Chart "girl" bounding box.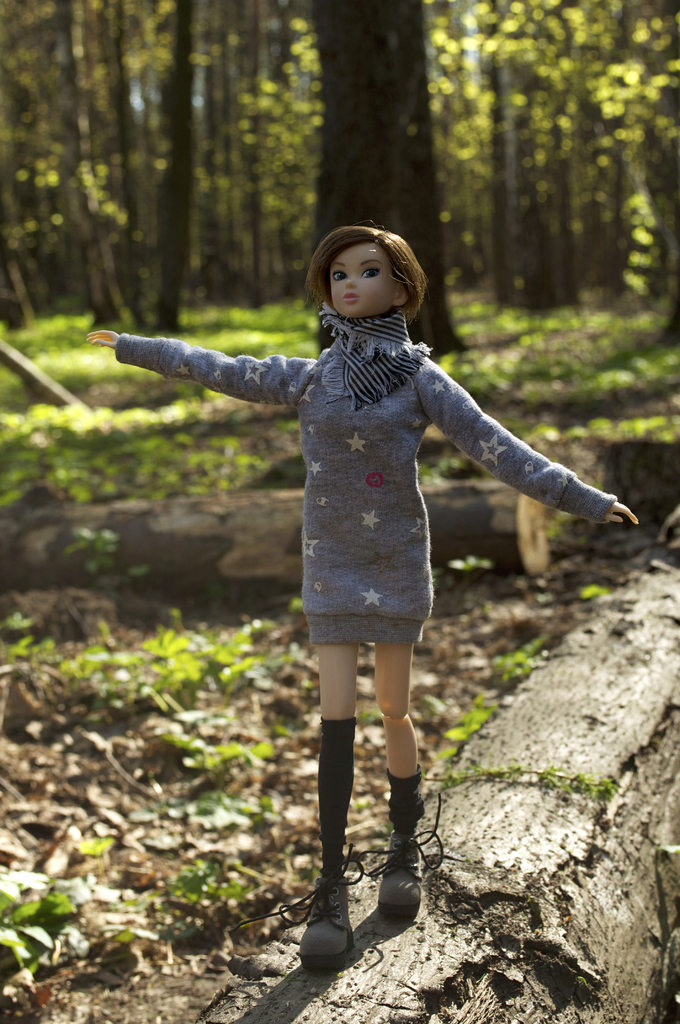
Charted: (left=79, top=222, right=642, bottom=970).
